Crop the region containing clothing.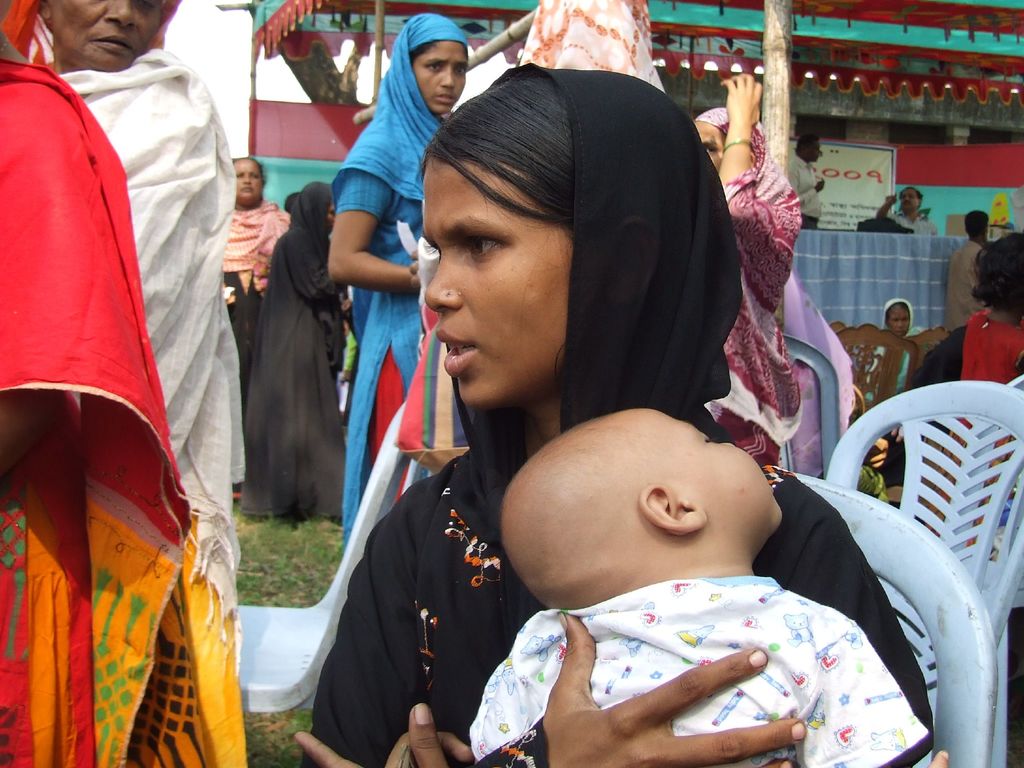
Crop region: [x1=942, y1=234, x2=987, y2=344].
